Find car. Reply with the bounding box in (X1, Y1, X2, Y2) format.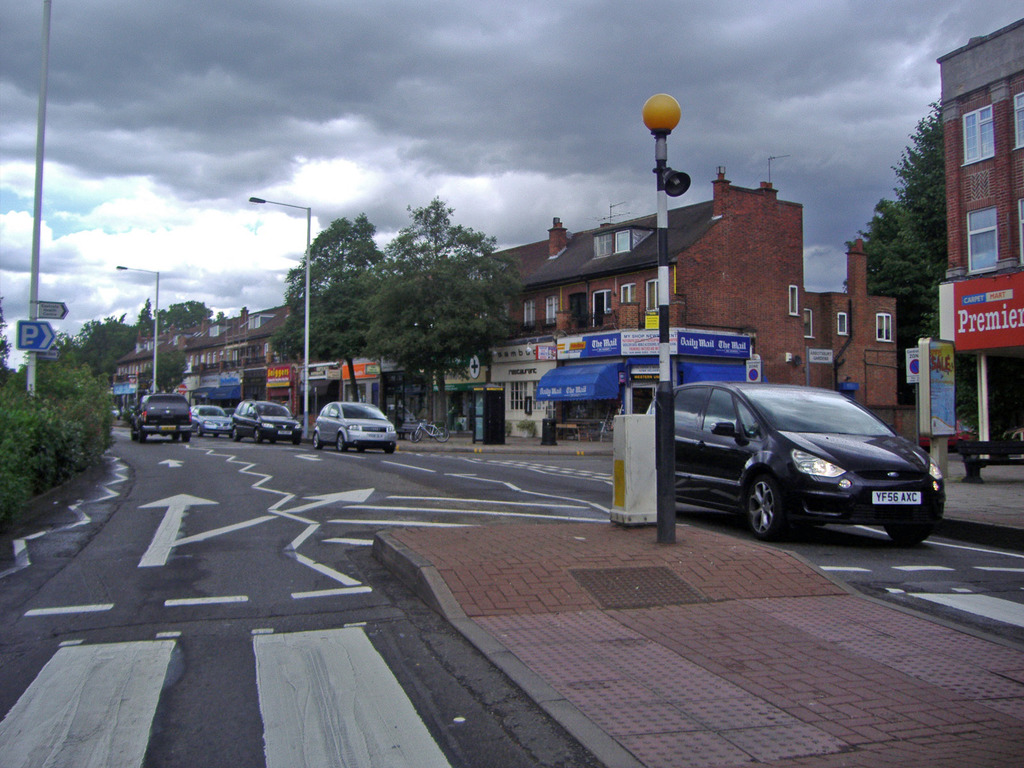
(312, 399, 397, 455).
